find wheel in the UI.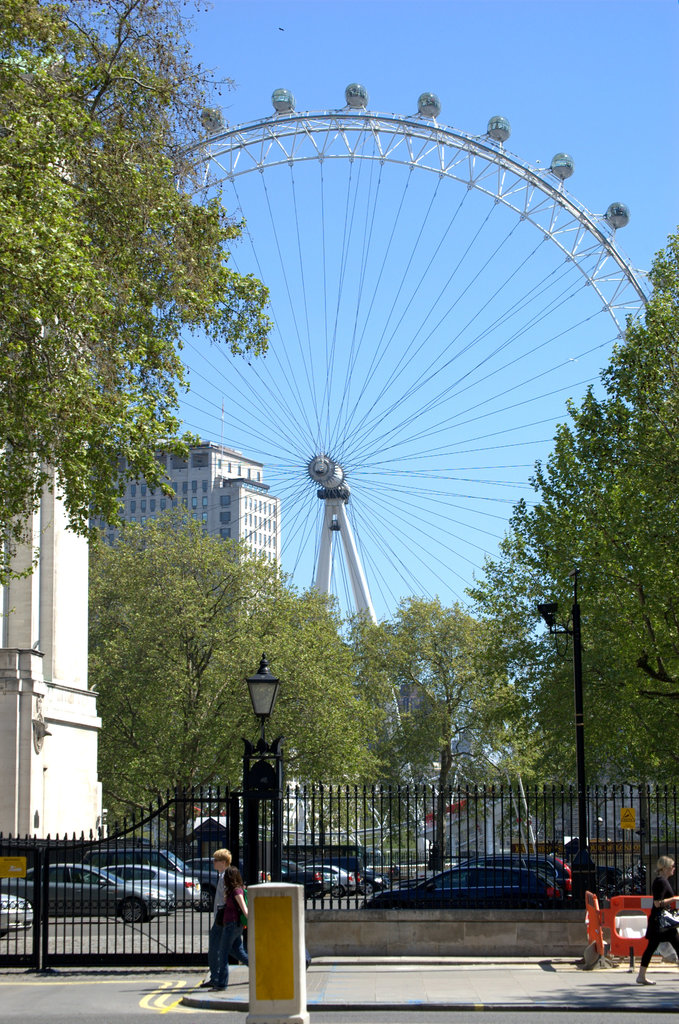
UI element at crop(120, 95, 610, 869).
